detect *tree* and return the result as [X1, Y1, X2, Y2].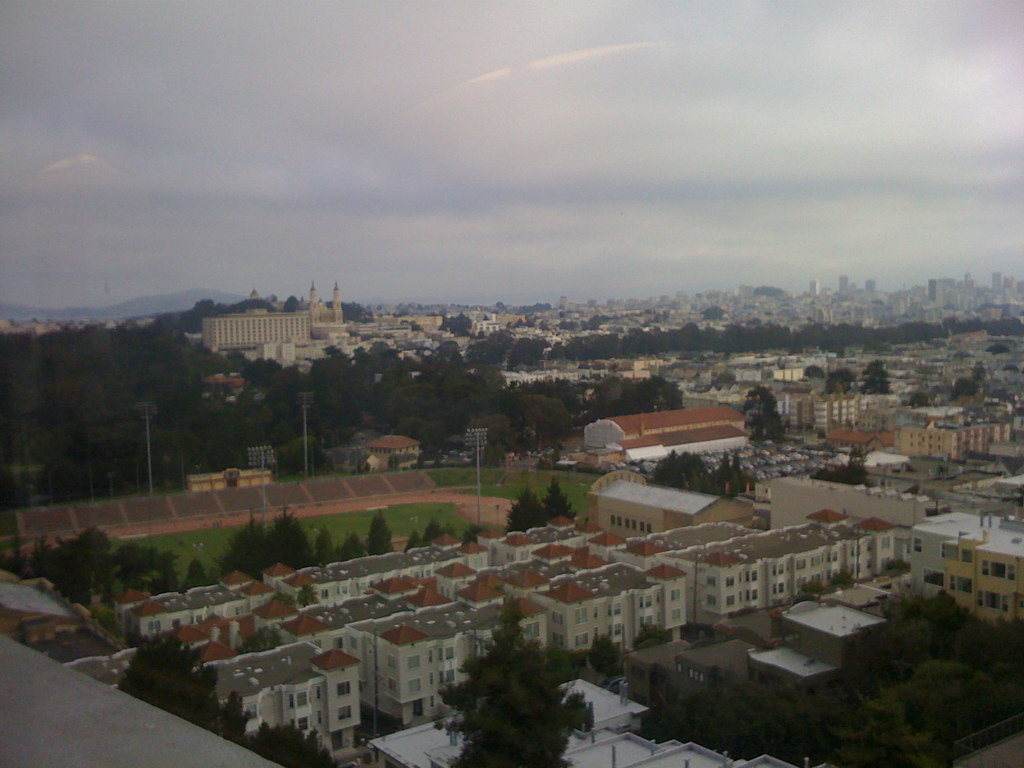
[813, 457, 870, 488].
